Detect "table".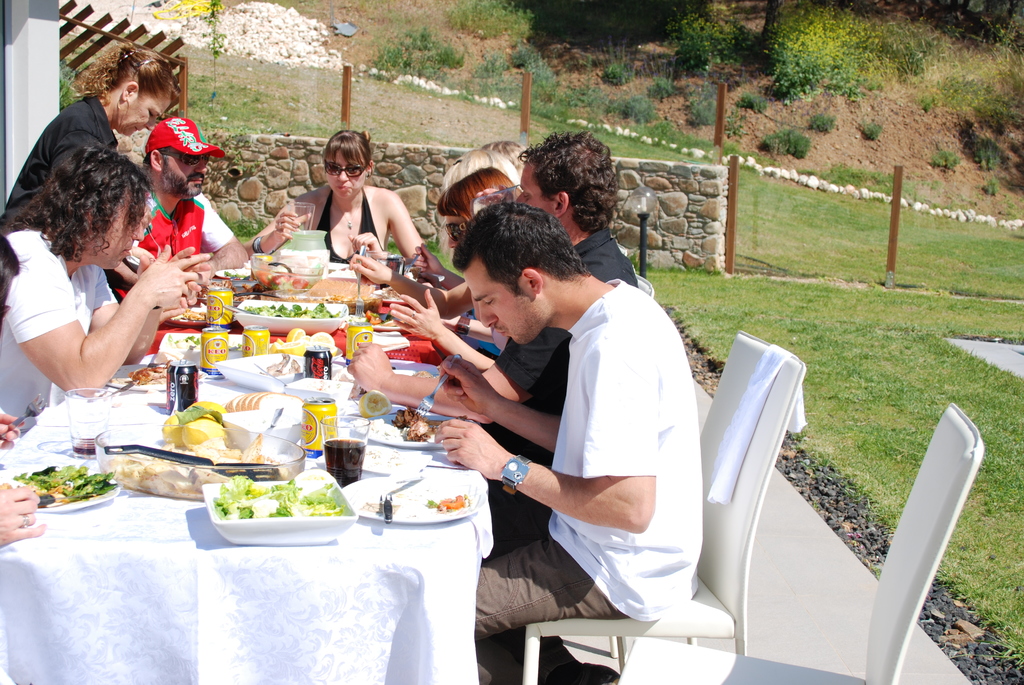
Detected at l=10, t=441, r=511, b=681.
